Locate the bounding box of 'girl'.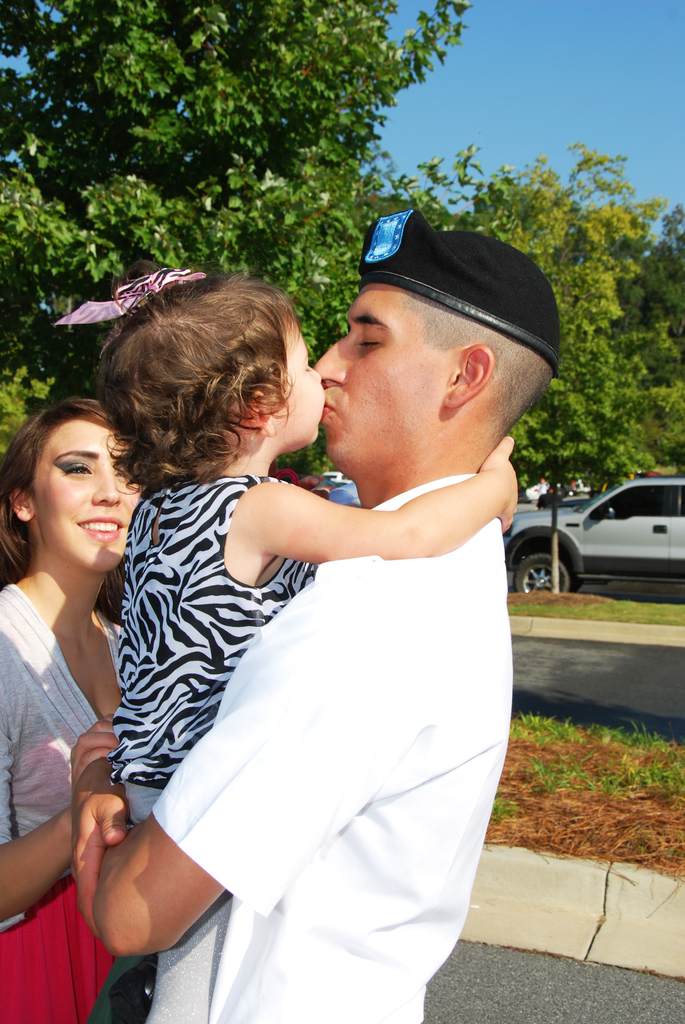
Bounding box: left=53, top=262, right=523, bottom=829.
